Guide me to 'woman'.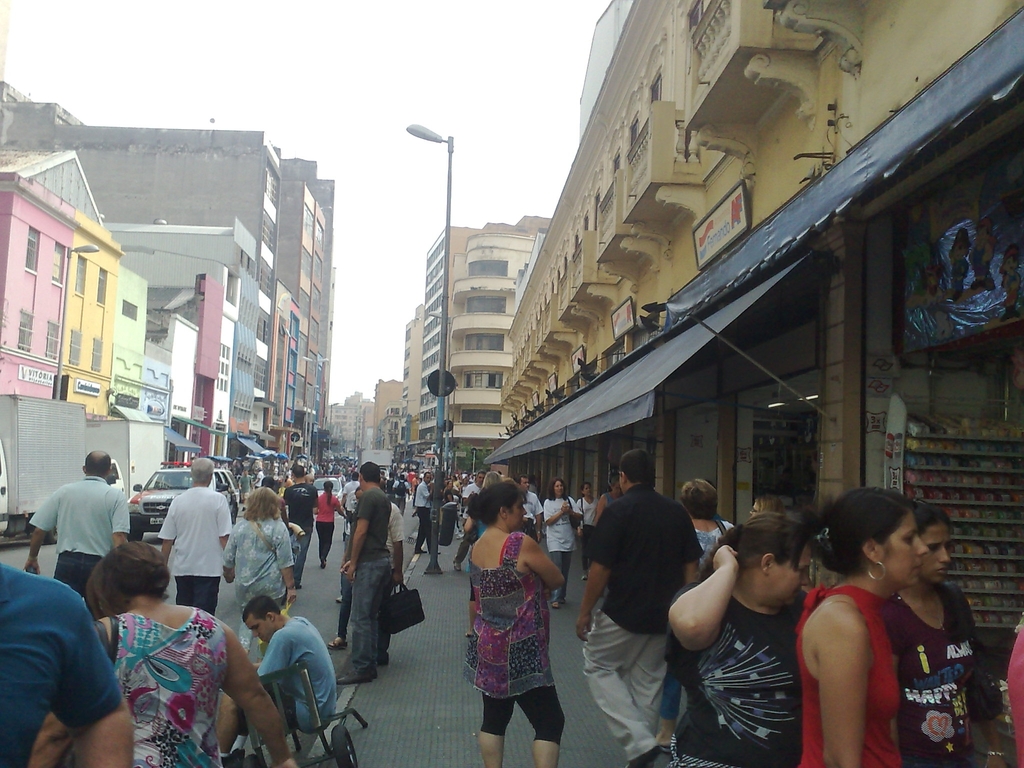
Guidance: box=[538, 472, 578, 610].
